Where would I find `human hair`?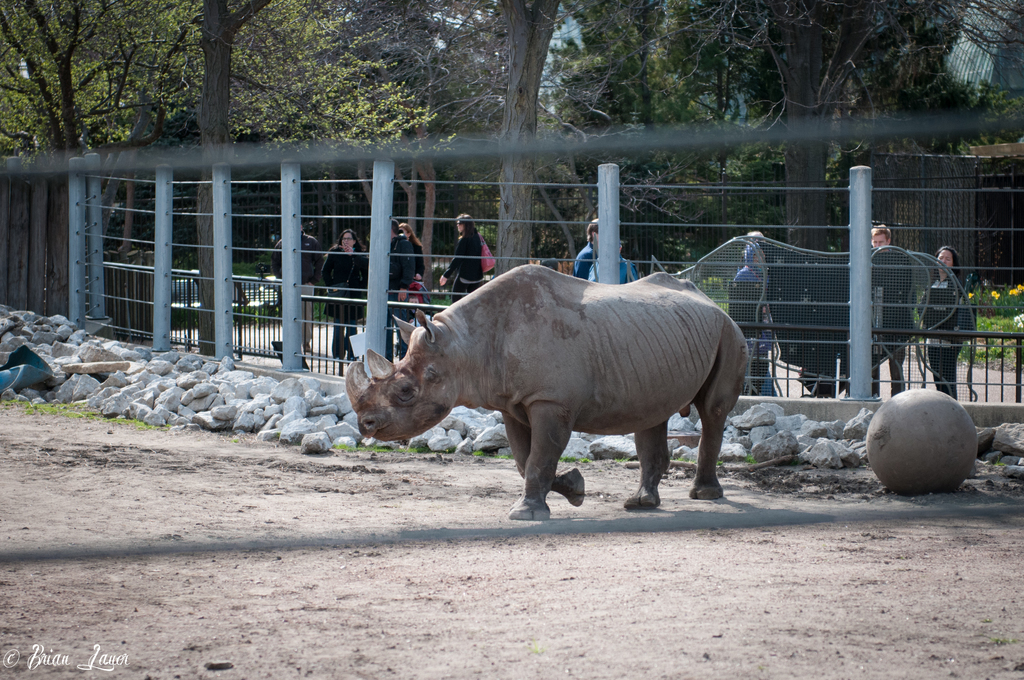
At 456, 211, 480, 264.
